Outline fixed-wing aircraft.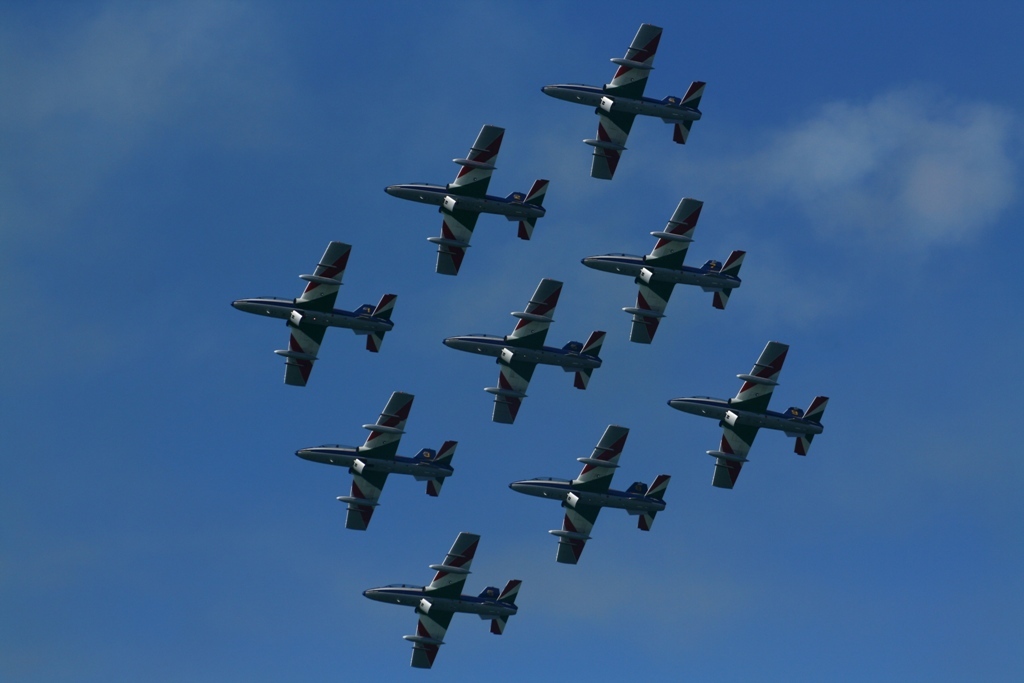
Outline: (586,197,749,345).
